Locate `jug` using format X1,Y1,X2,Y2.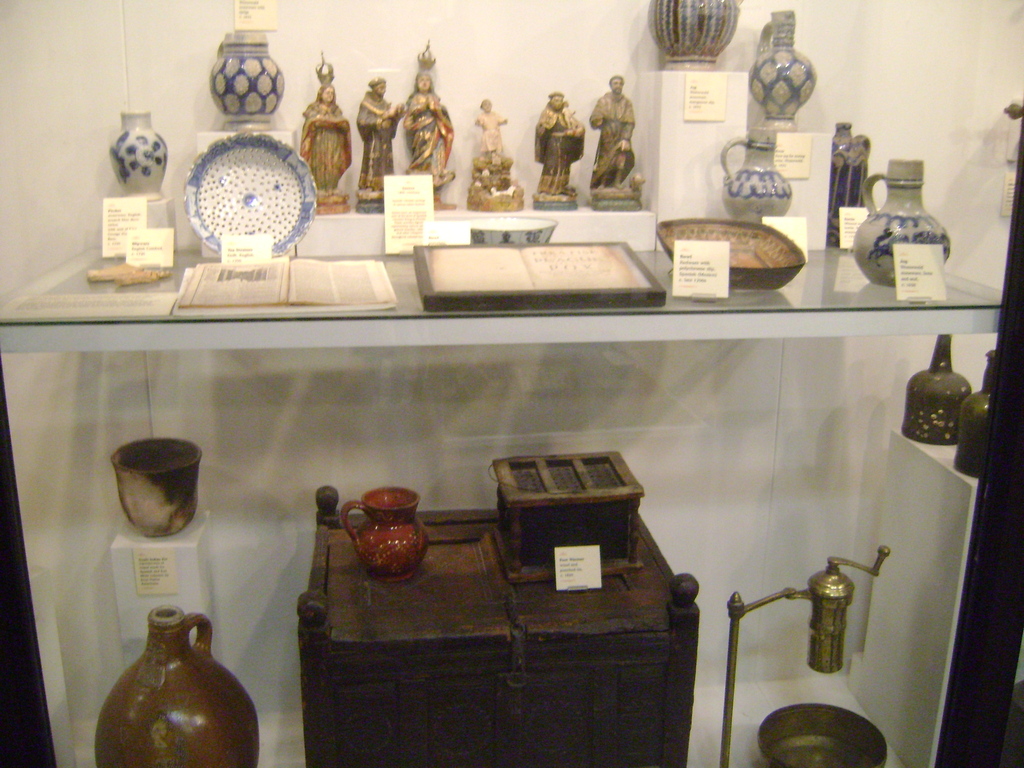
209,29,284,128.
